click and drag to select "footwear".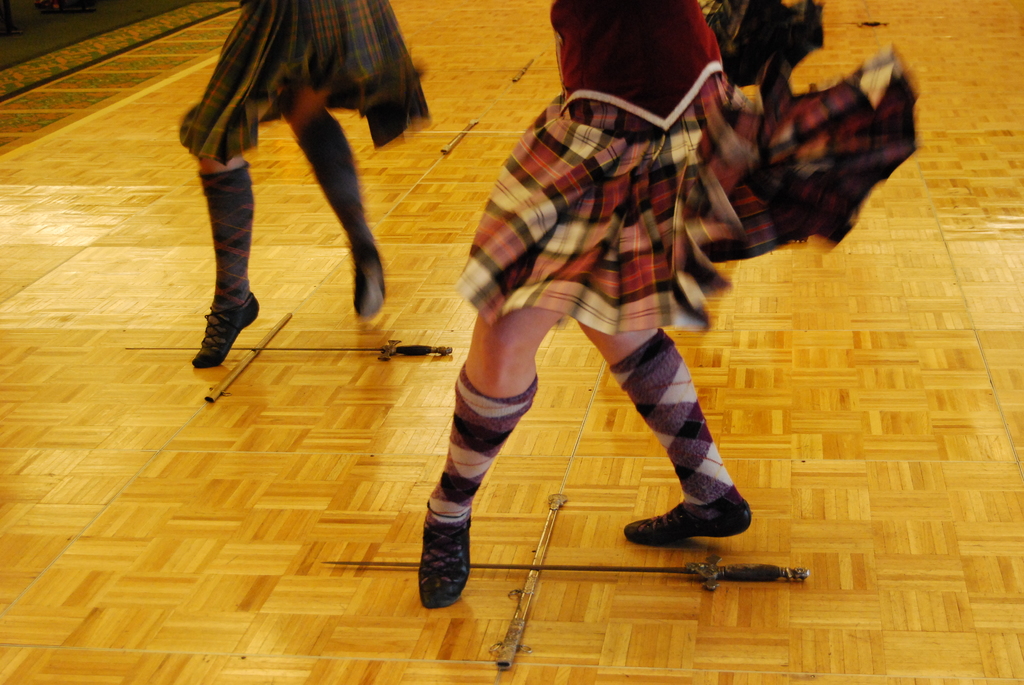
Selection: 190/292/260/367.
